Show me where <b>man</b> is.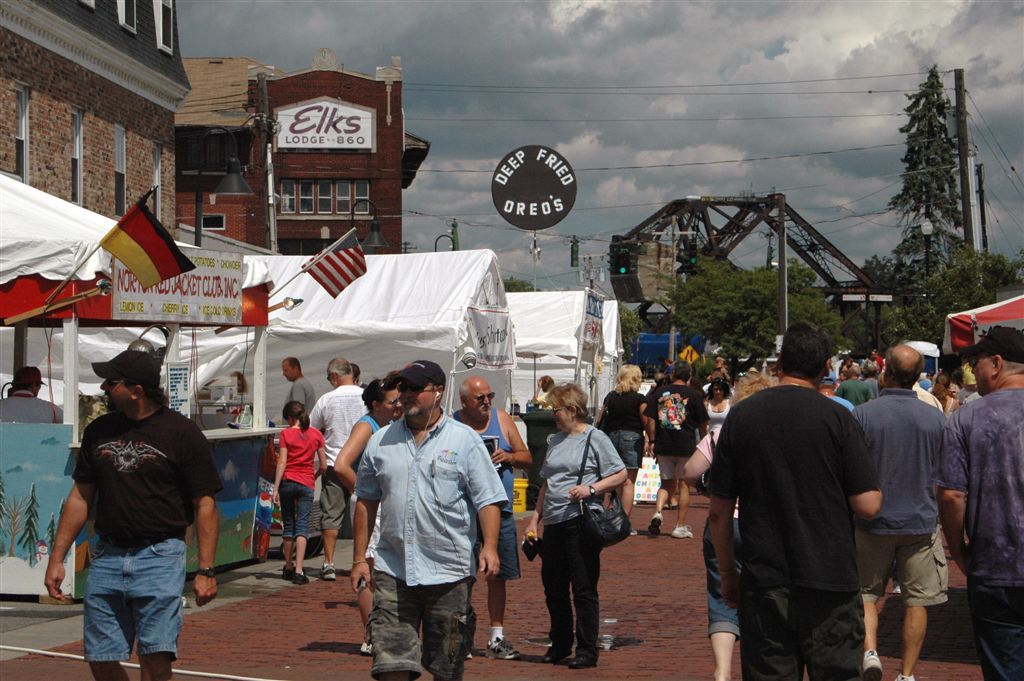
<b>man</b> is at bbox(709, 322, 883, 680).
